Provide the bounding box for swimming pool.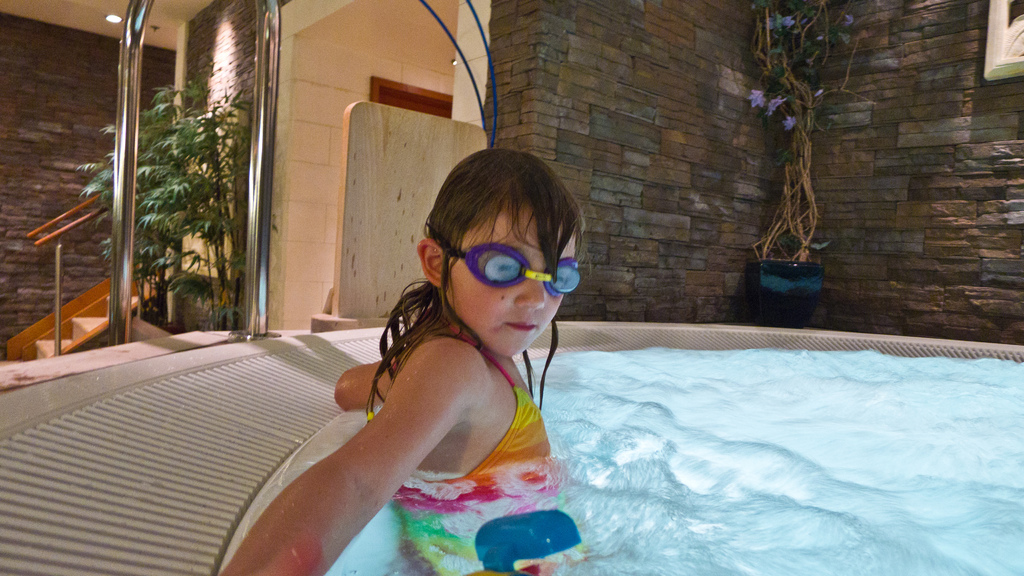
crop(226, 108, 979, 575).
